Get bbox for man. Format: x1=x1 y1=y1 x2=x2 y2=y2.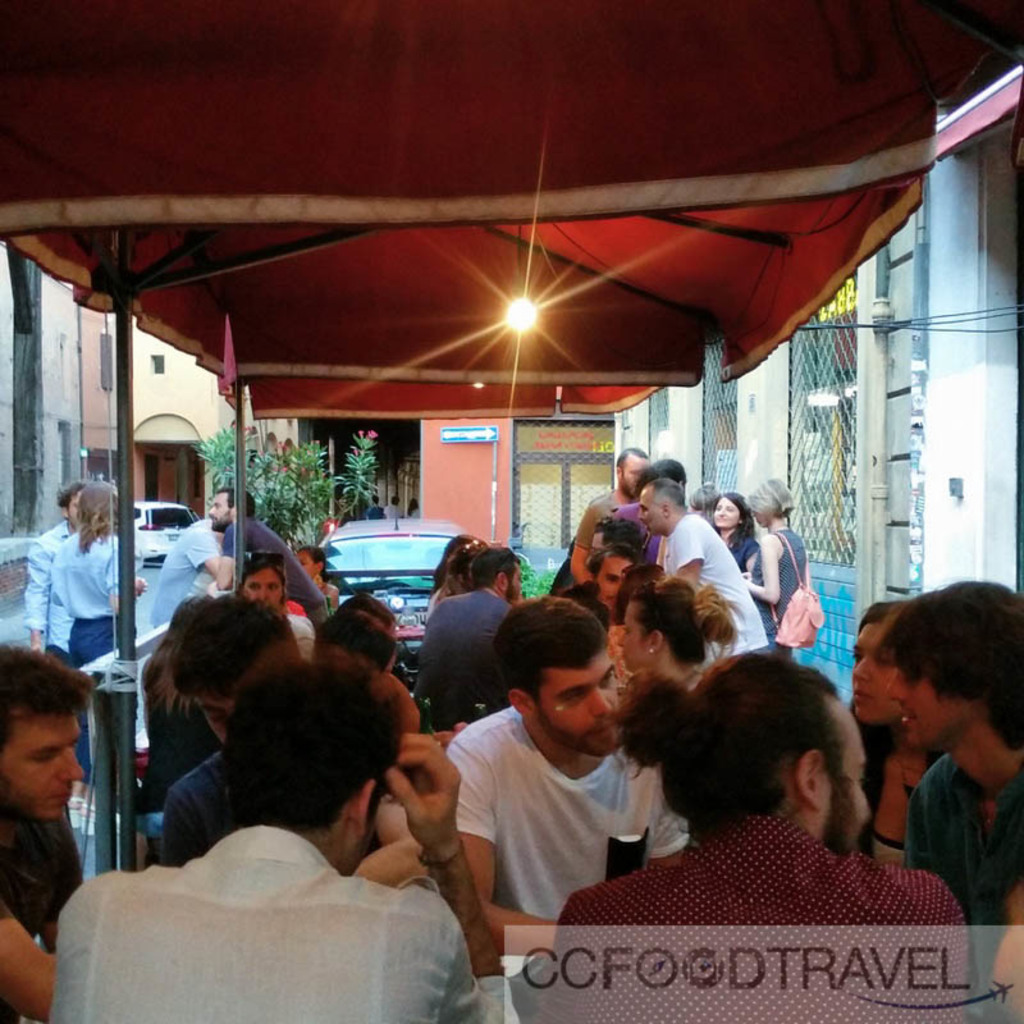
x1=585 y1=540 x2=635 y2=618.
